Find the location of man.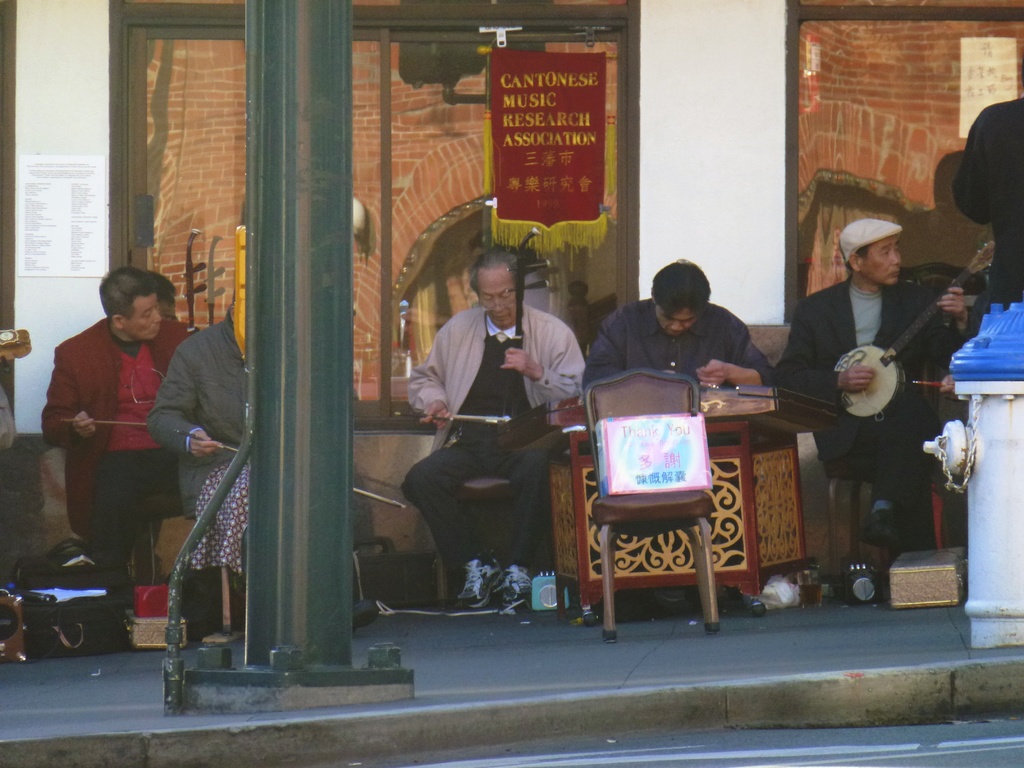
Location: locate(776, 218, 988, 548).
